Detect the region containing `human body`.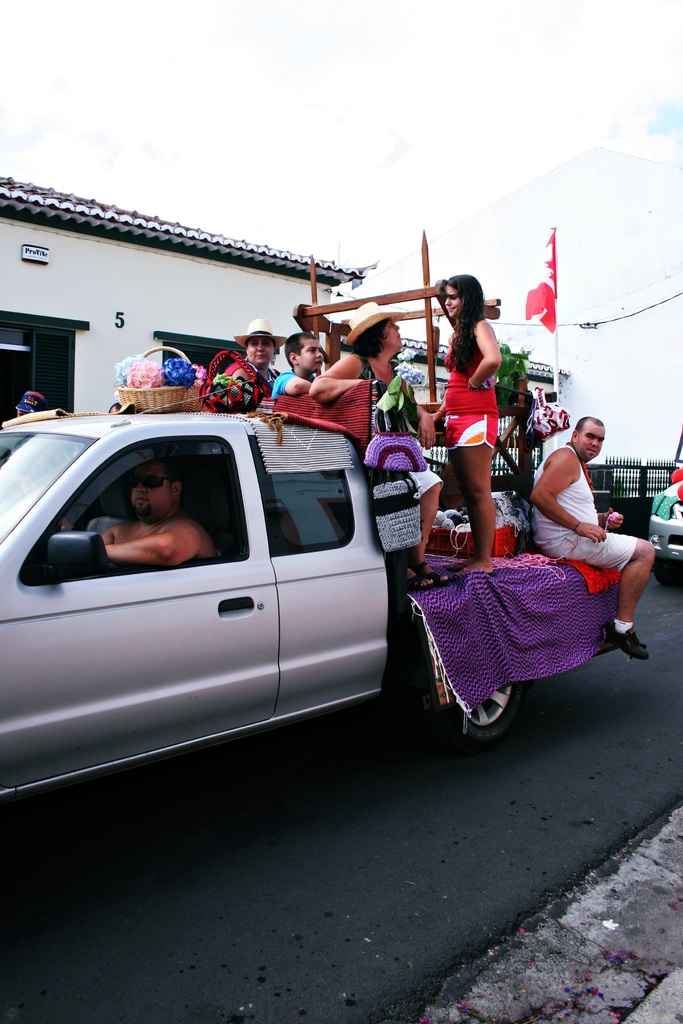
Rect(435, 275, 498, 575).
